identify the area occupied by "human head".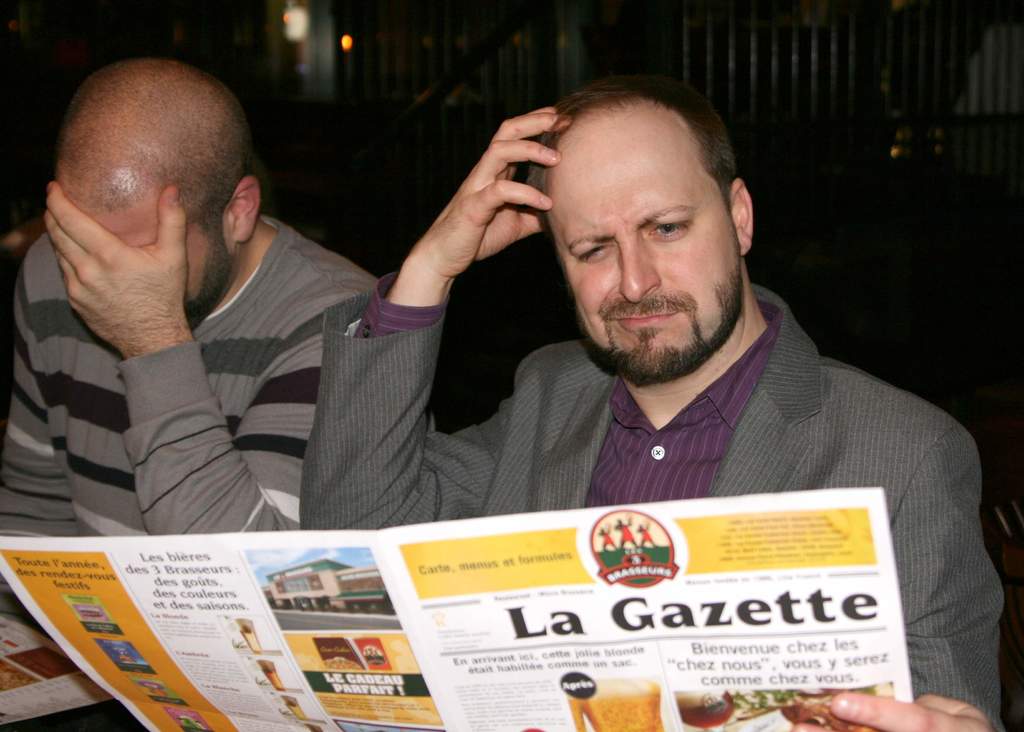
Area: bbox(524, 59, 756, 378).
